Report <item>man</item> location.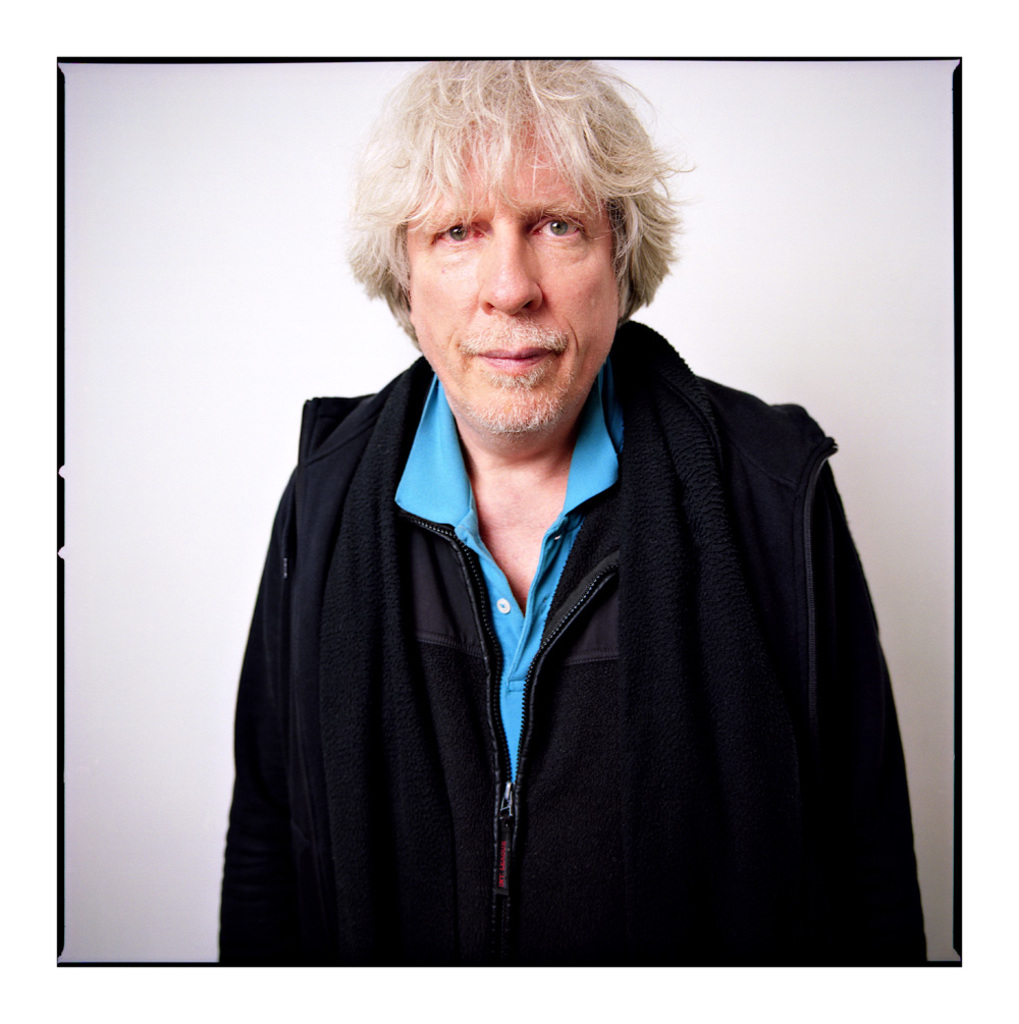
Report: locate(203, 77, 935, 959).
